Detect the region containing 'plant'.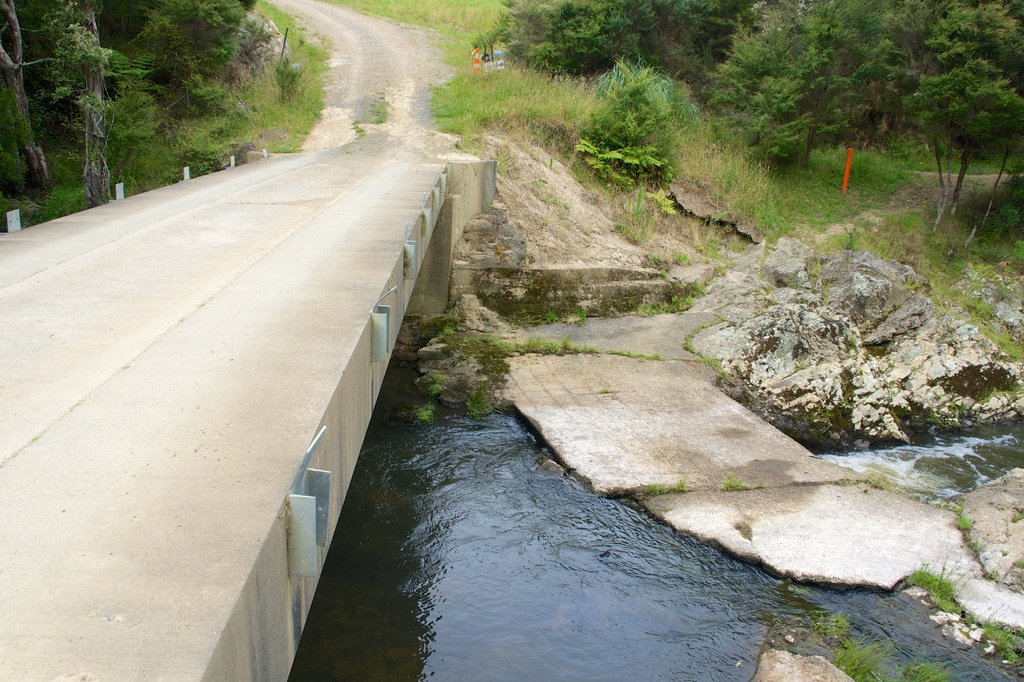
l=1012, t=237, r=1023, b=260.
